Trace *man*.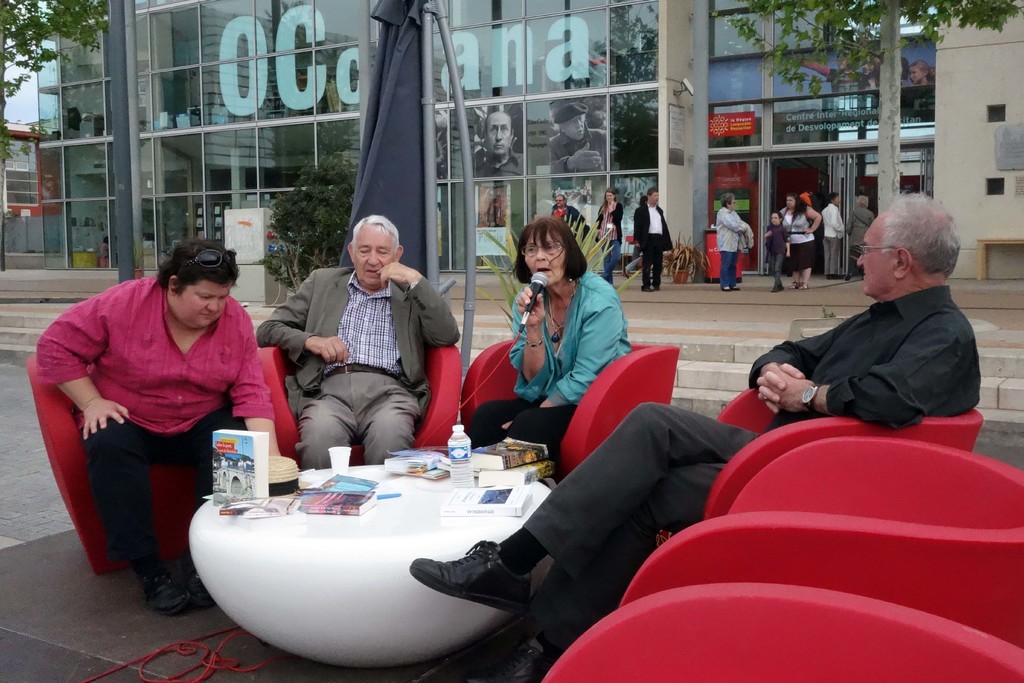
Traced to 260/216/453/481.
